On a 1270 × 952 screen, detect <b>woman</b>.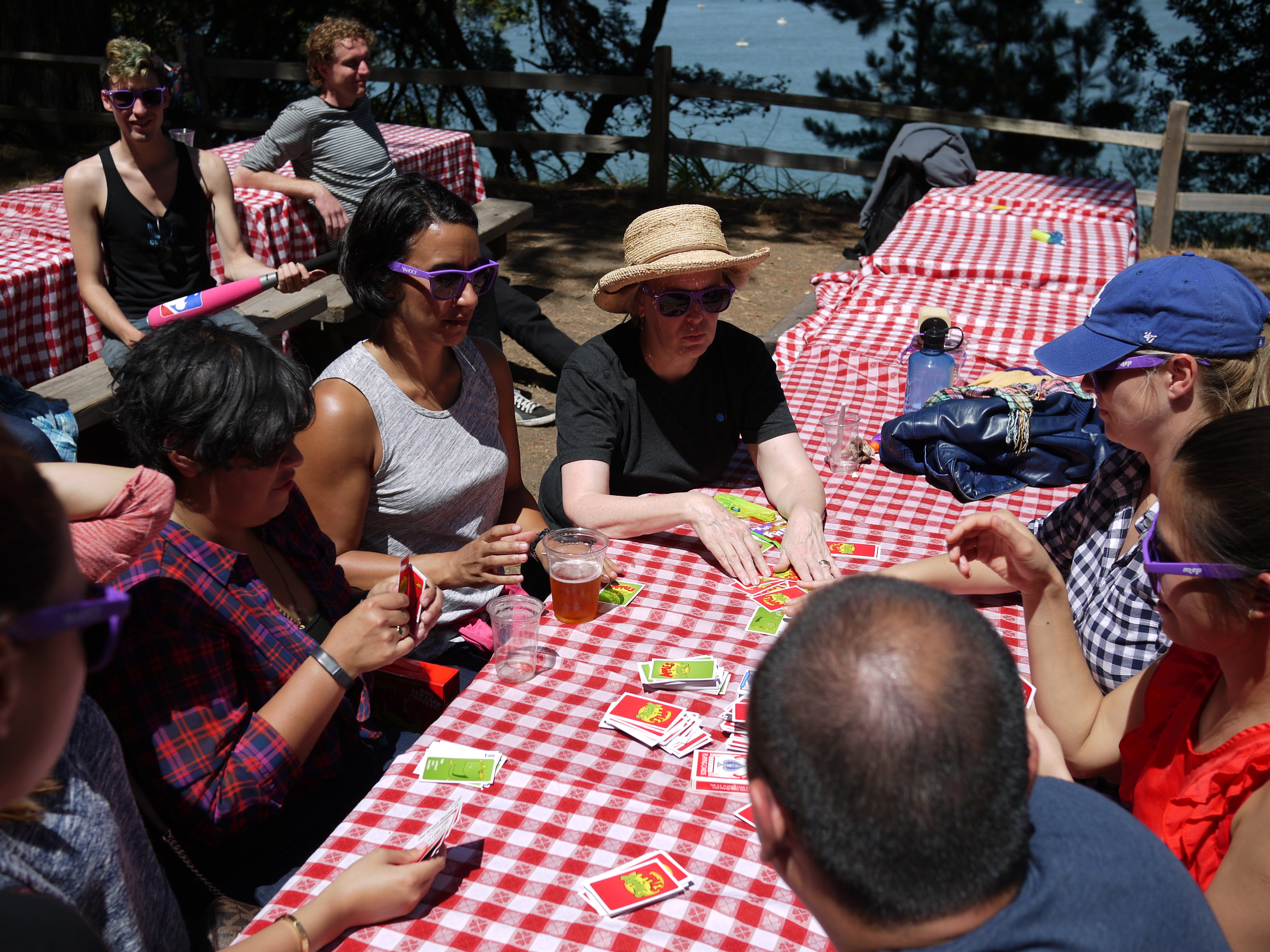
(28,99,141,290).
